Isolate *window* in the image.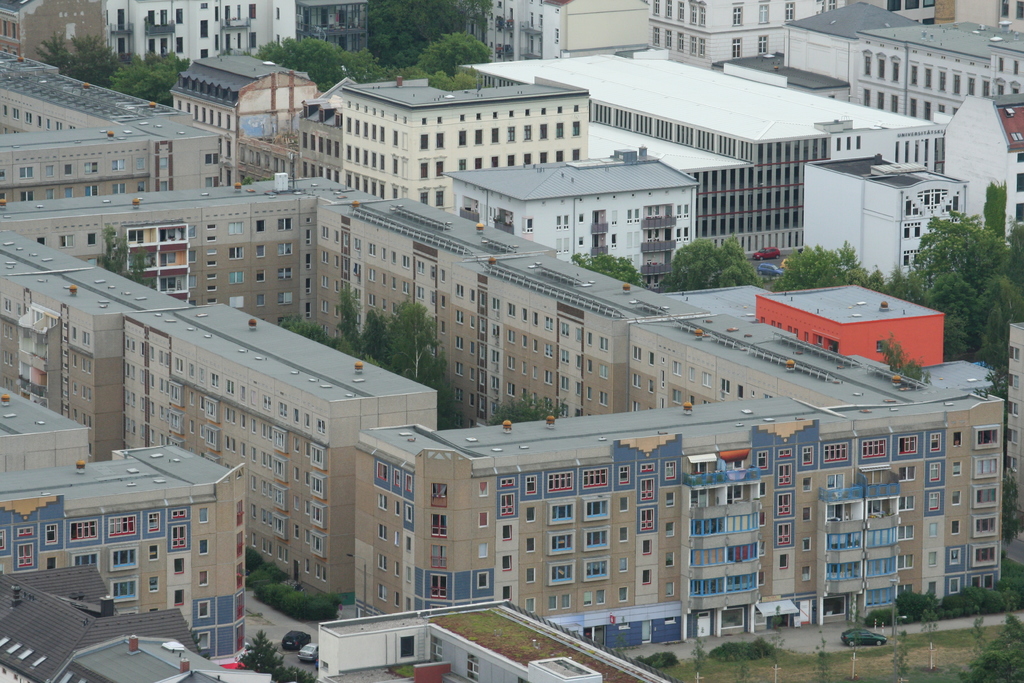
Isolated region: 504 549 509 570.
